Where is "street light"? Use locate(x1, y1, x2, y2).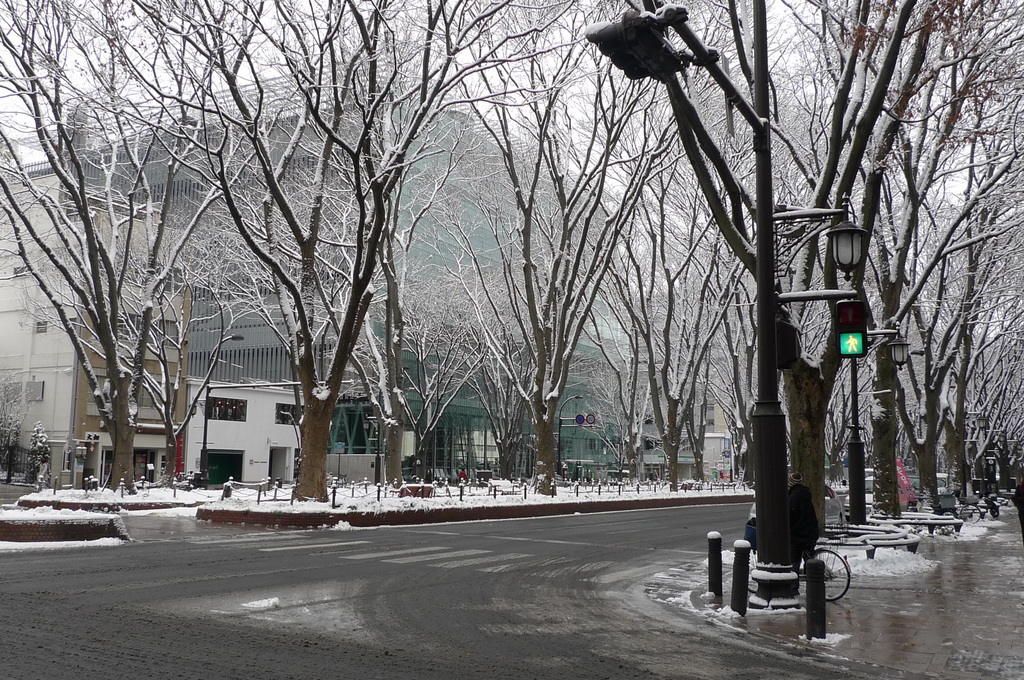
locate(722, 0, 877, 605).
